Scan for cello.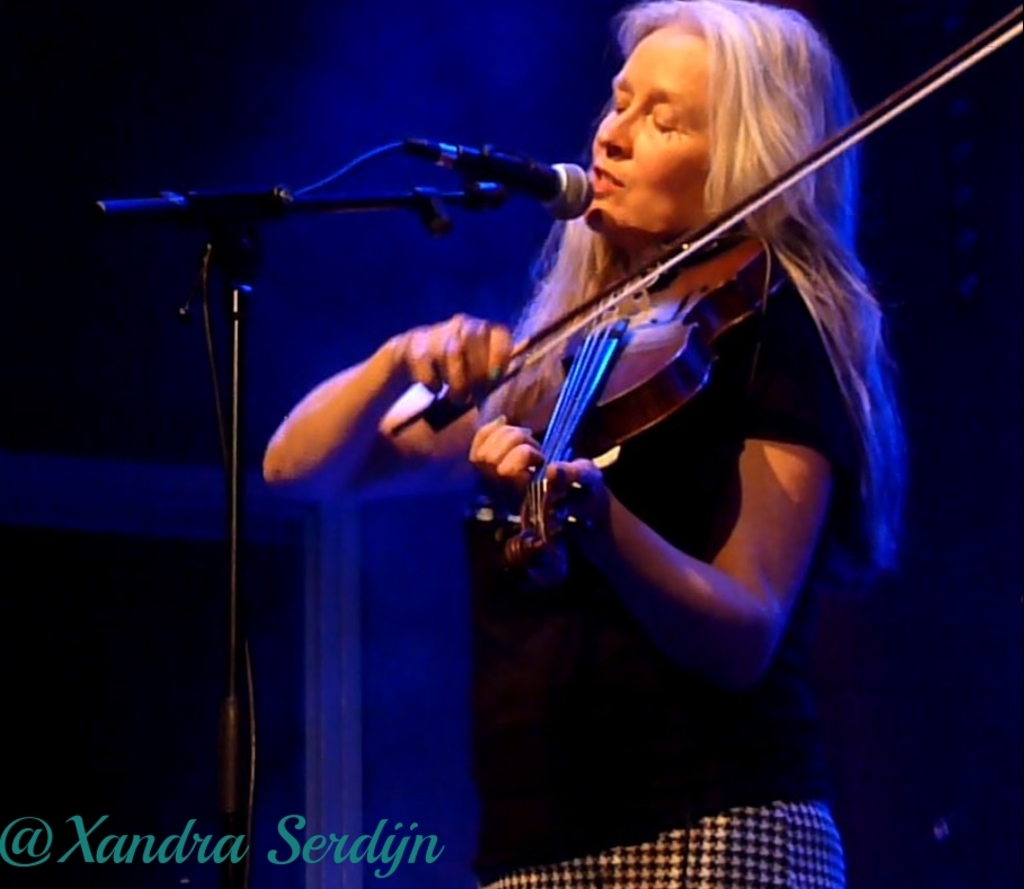
Scan result: 384, 0, 1023, 584.
